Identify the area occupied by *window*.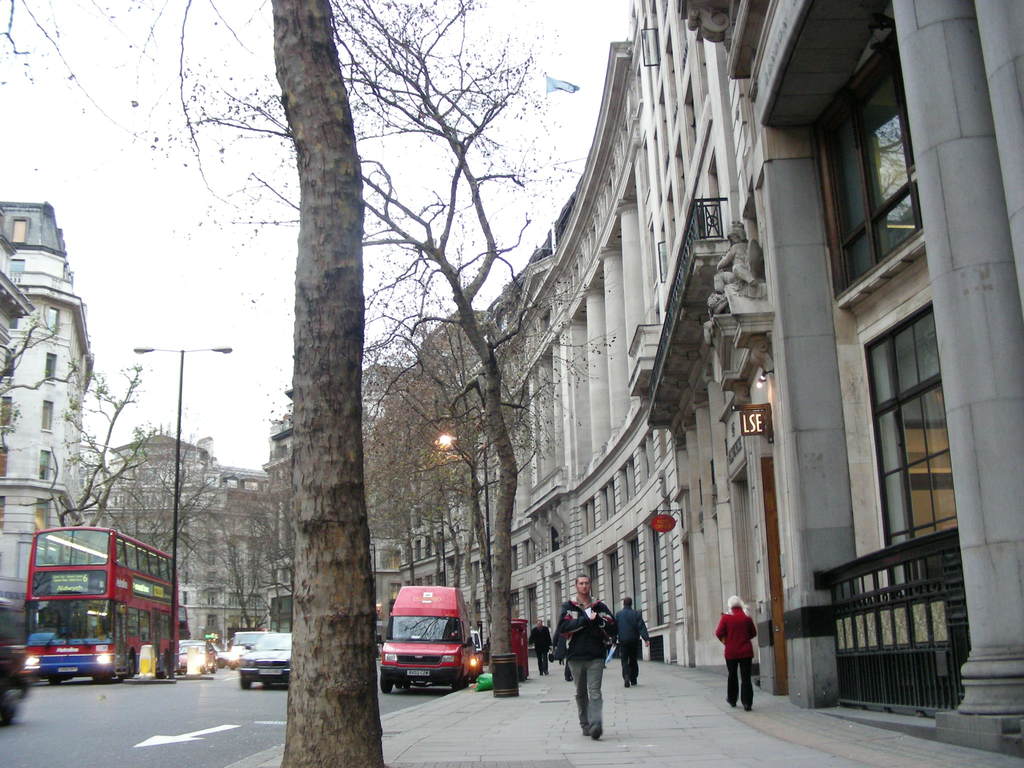
Area: 49:302:57:343.
